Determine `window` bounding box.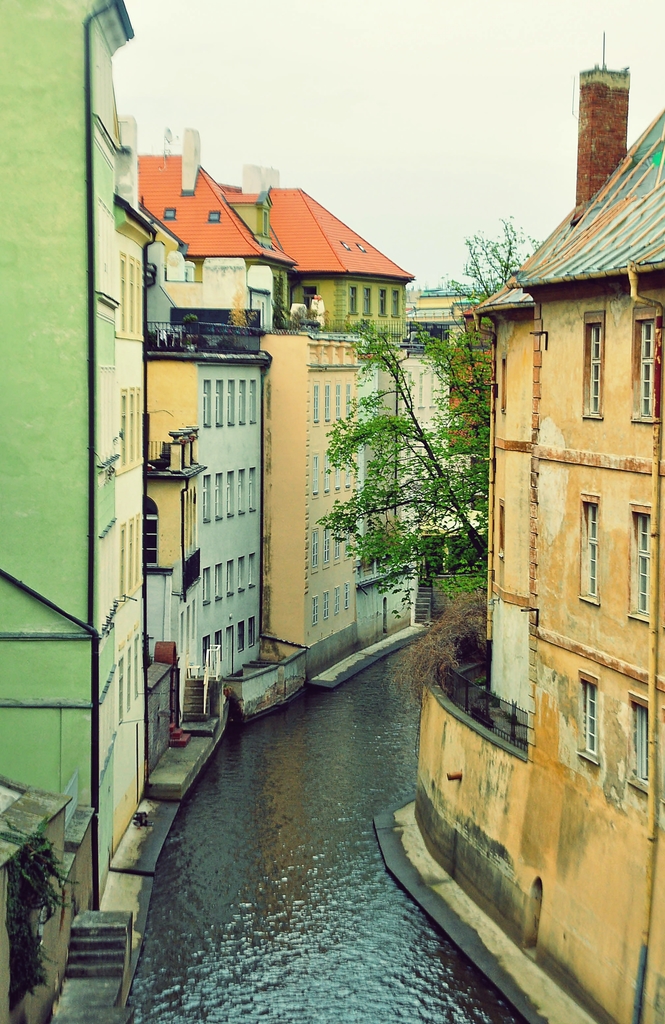
Determined: bbox=[138, 387, 145, 457].
